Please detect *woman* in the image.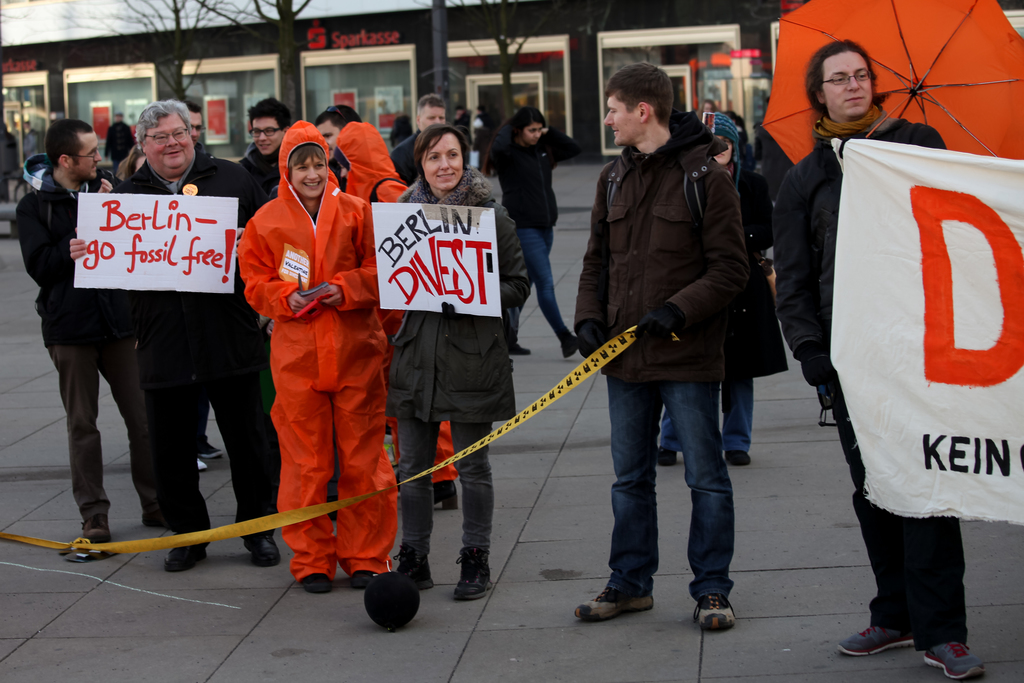
<box>490,107,586,366</box>.
